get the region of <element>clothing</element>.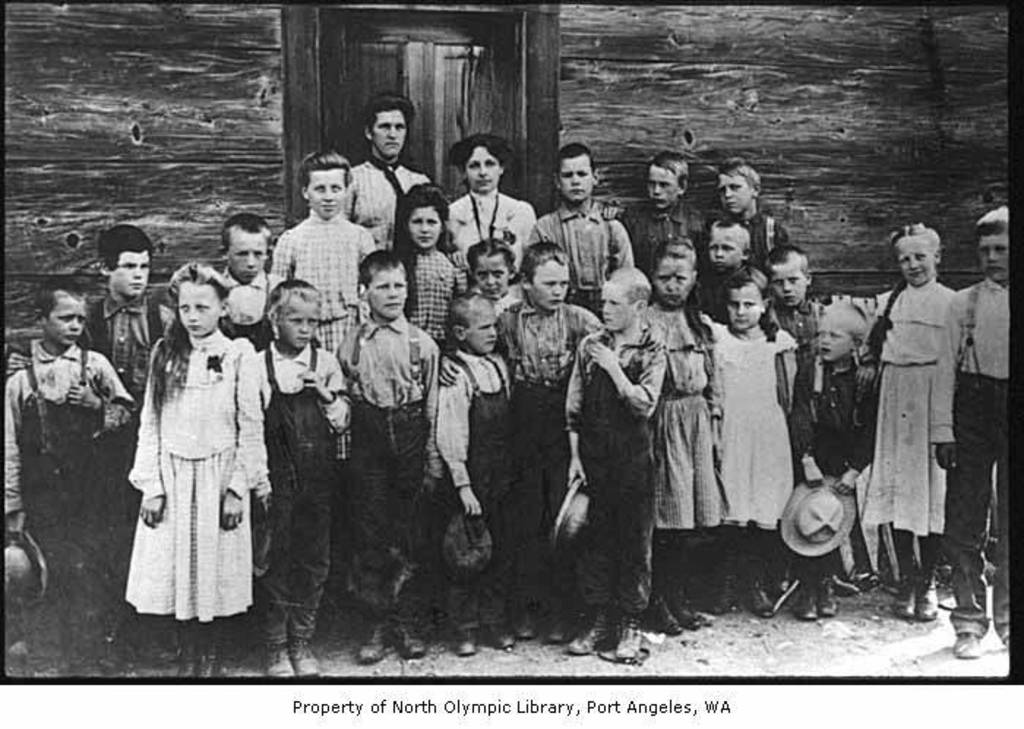
<region>268, 201, 372, 353</region>.
